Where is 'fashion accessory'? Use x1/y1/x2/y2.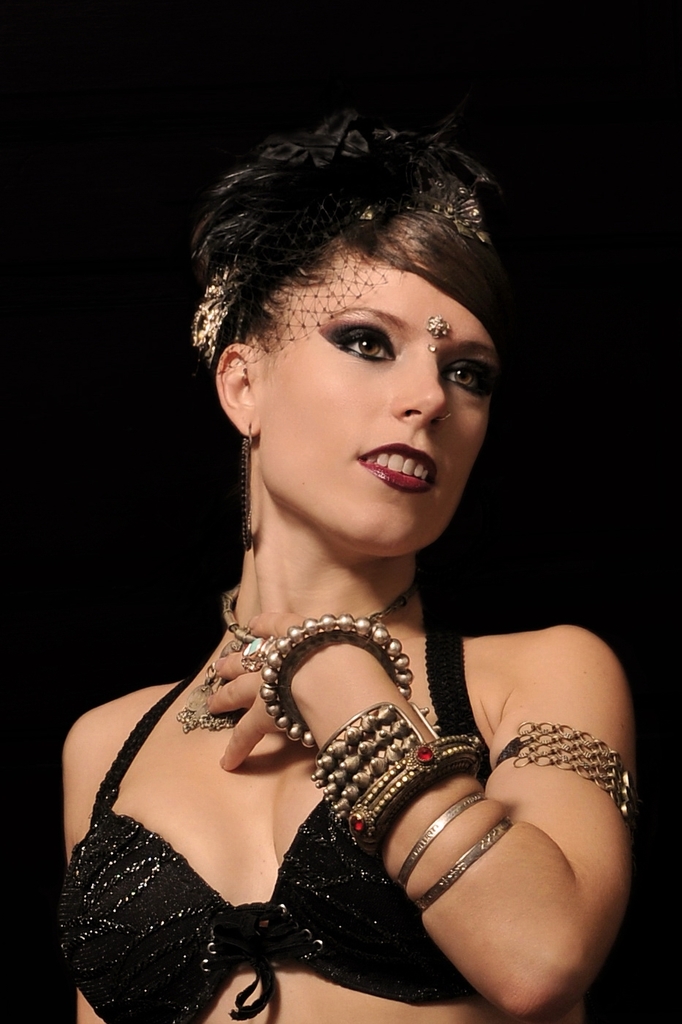
239/652/268/674.
